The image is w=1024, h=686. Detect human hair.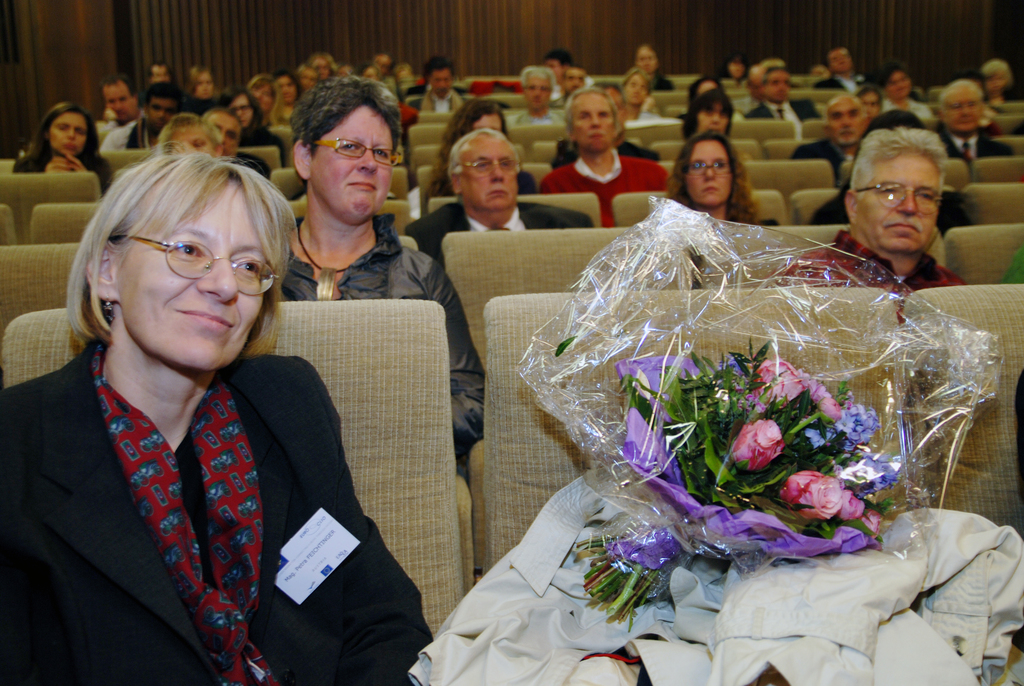
Detection: (x1=876, y1=54, x2=911, y2=92).
